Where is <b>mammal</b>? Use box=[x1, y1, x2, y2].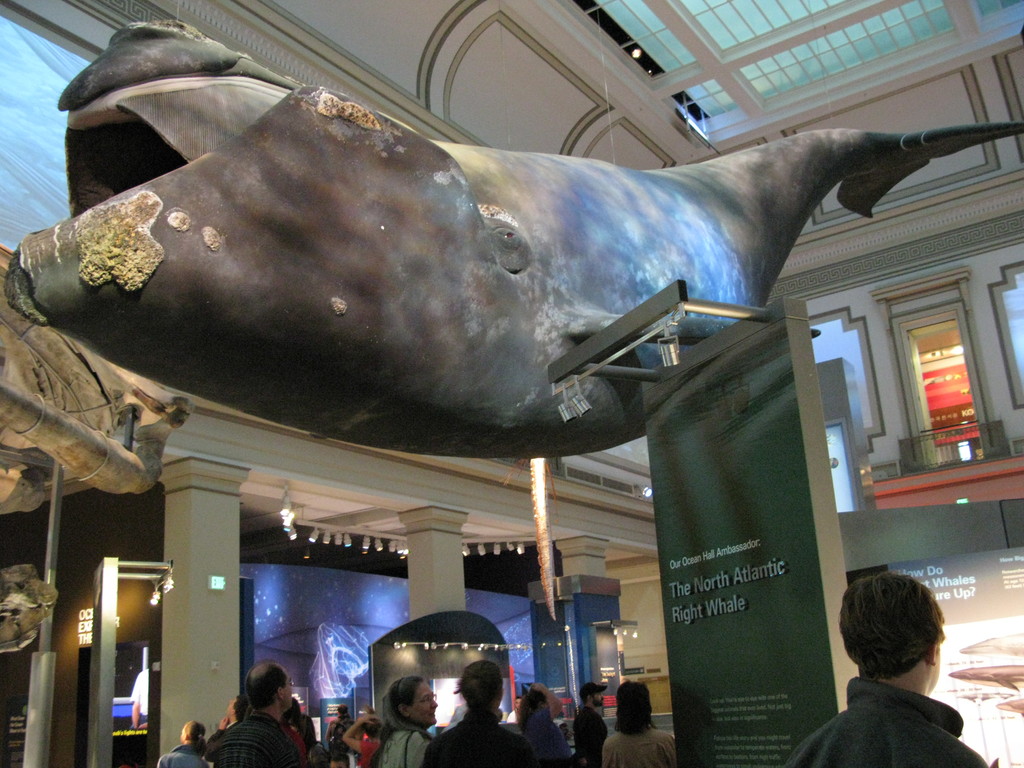
box=[504, 695, 522, 724].
